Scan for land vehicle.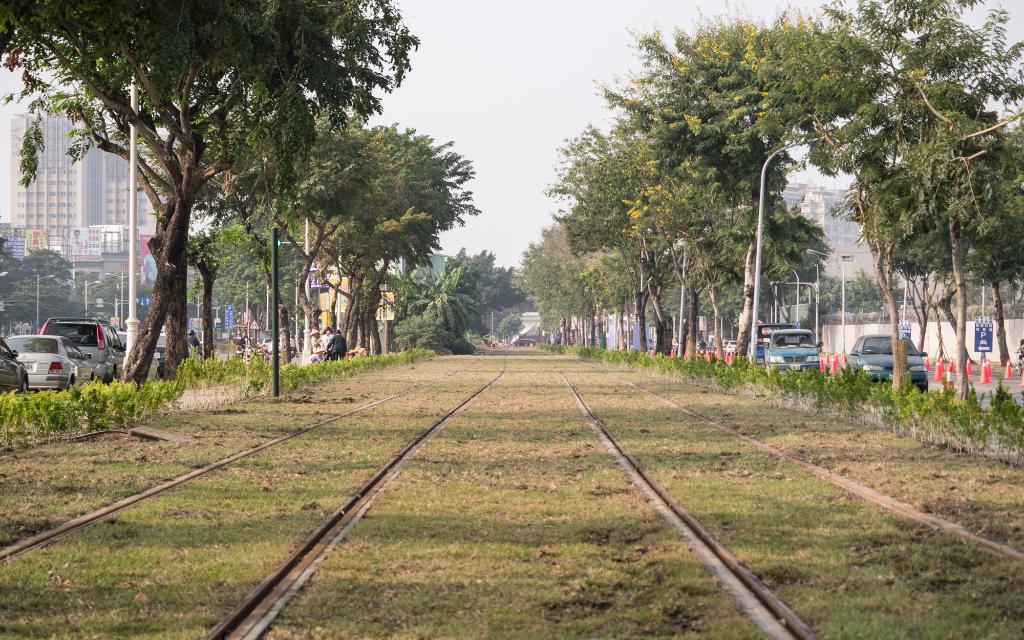
Scan result: 755, 321, 795, 367.
